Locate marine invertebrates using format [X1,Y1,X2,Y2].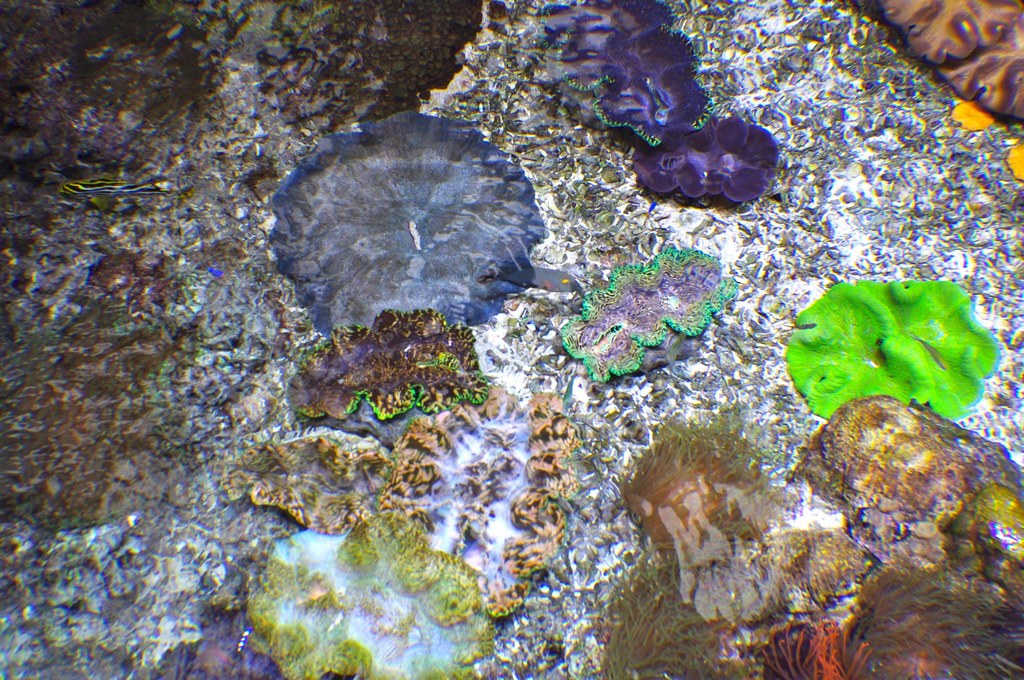
[769,252,1006,457].
